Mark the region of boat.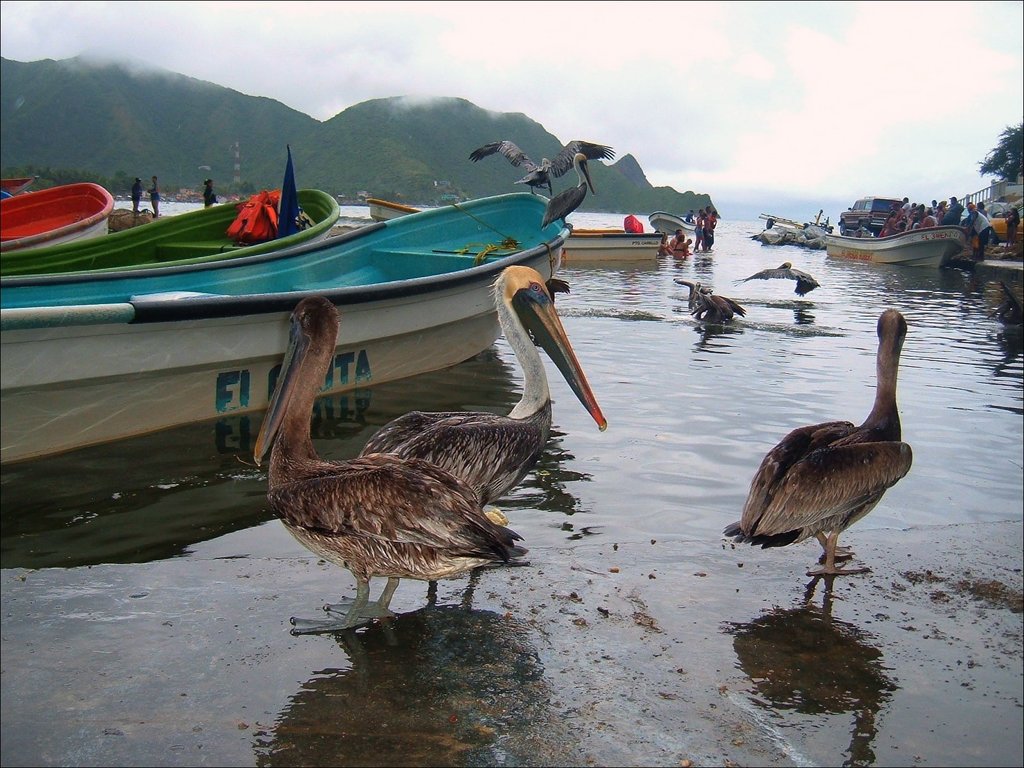
Region: rect(822, 223, 970, 271).
